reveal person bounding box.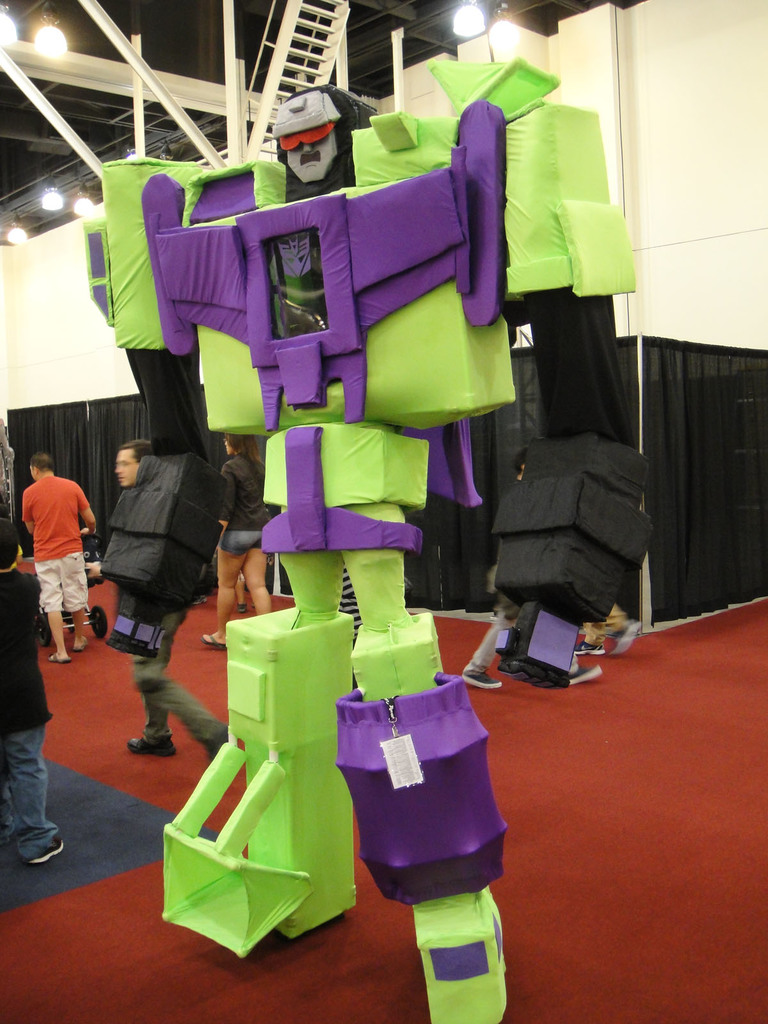
Revealed: bbox=(86, 438, 228, 758).
